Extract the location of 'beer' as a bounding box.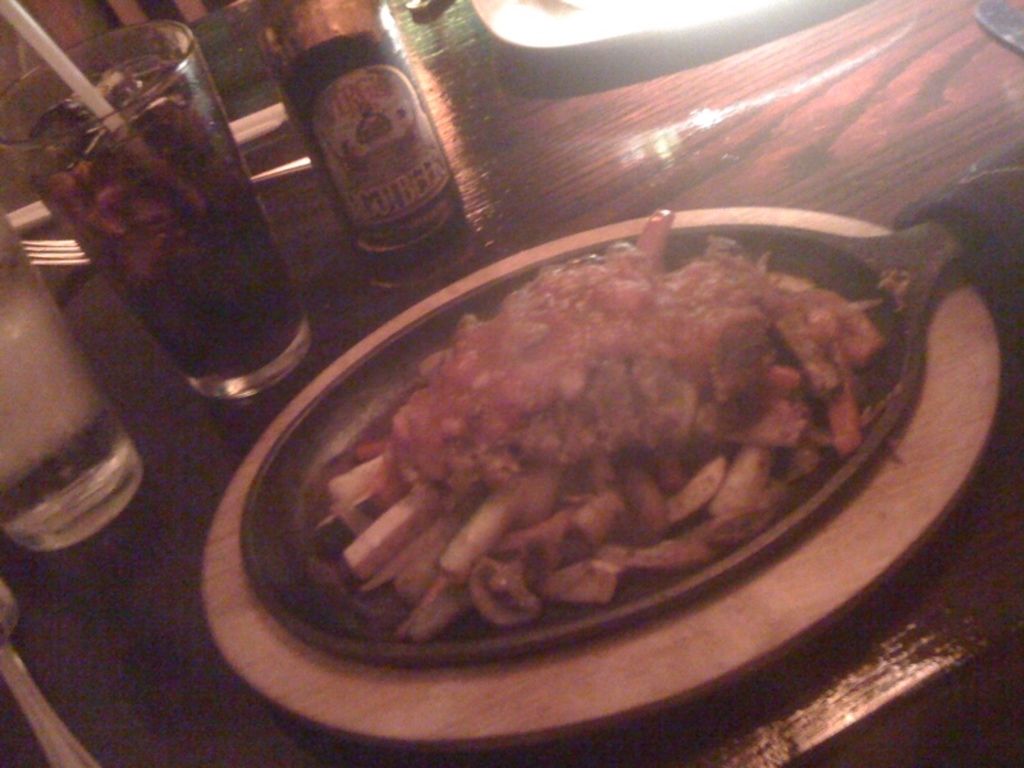
(left=246, top=0, right=468, bottom=268).
